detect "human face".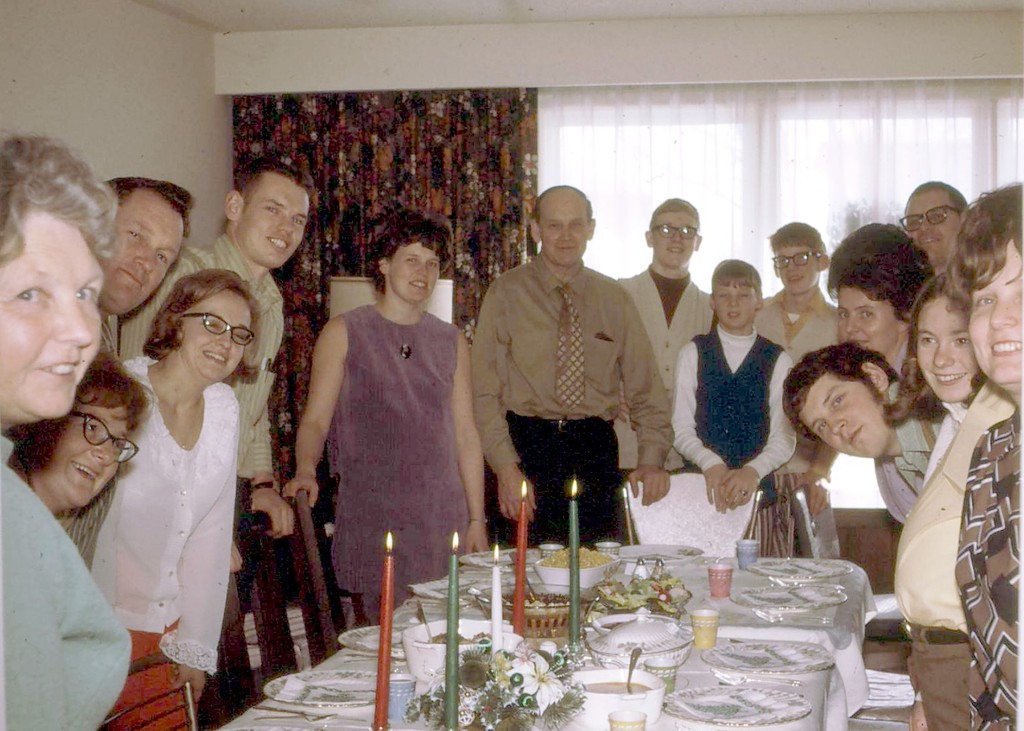
Detected at (x1=908, y1=184, x2=966, y2=266).
